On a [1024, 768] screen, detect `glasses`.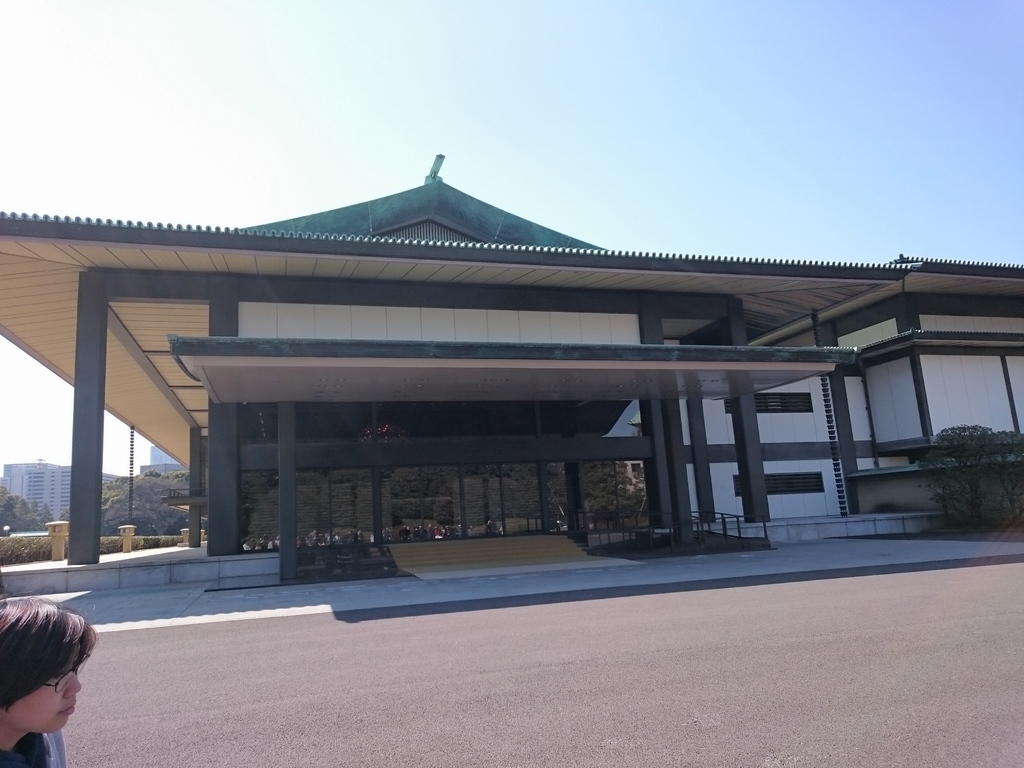
<bbox>42, 653, 92, 696</bbox>.
